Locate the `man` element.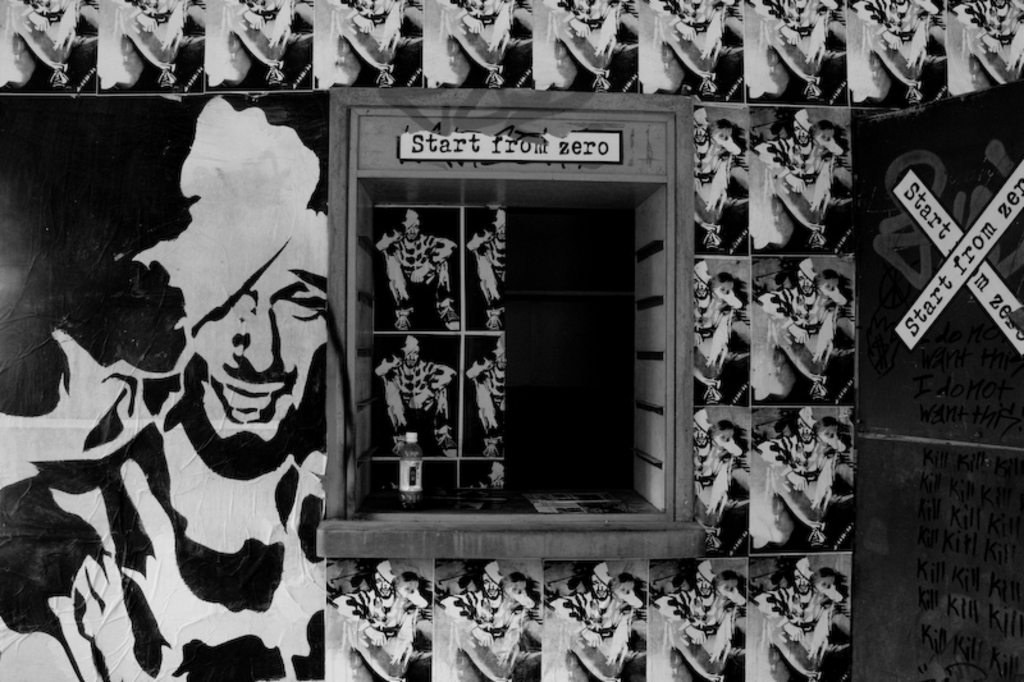
Element bbox: (692, 257, 745, 403).
